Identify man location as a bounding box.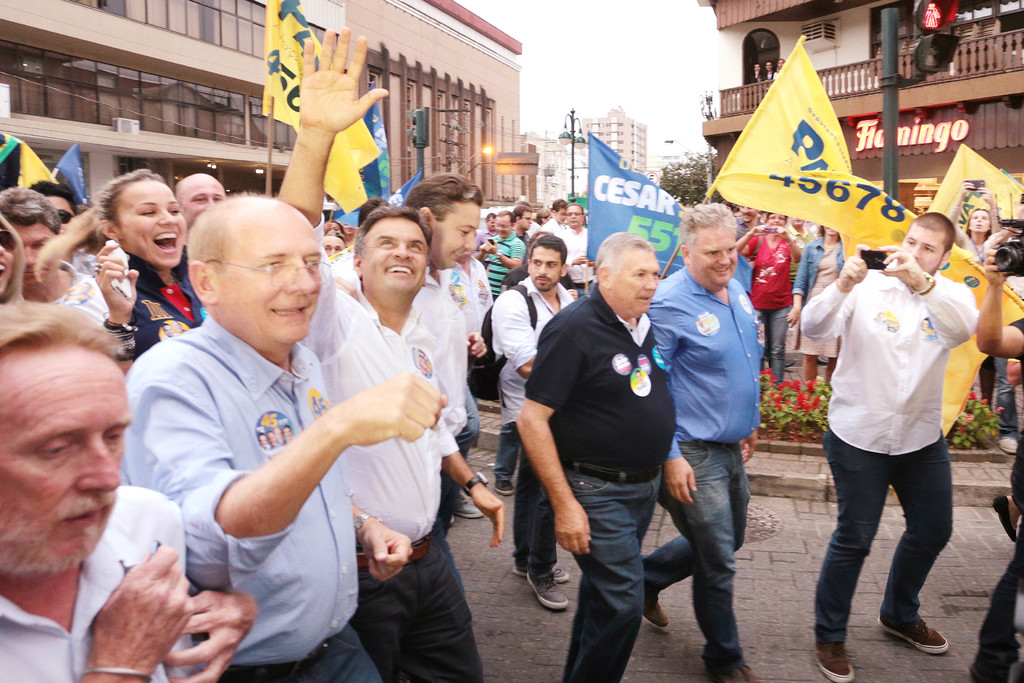
left=0, top=187, right=108, bottom=334.
